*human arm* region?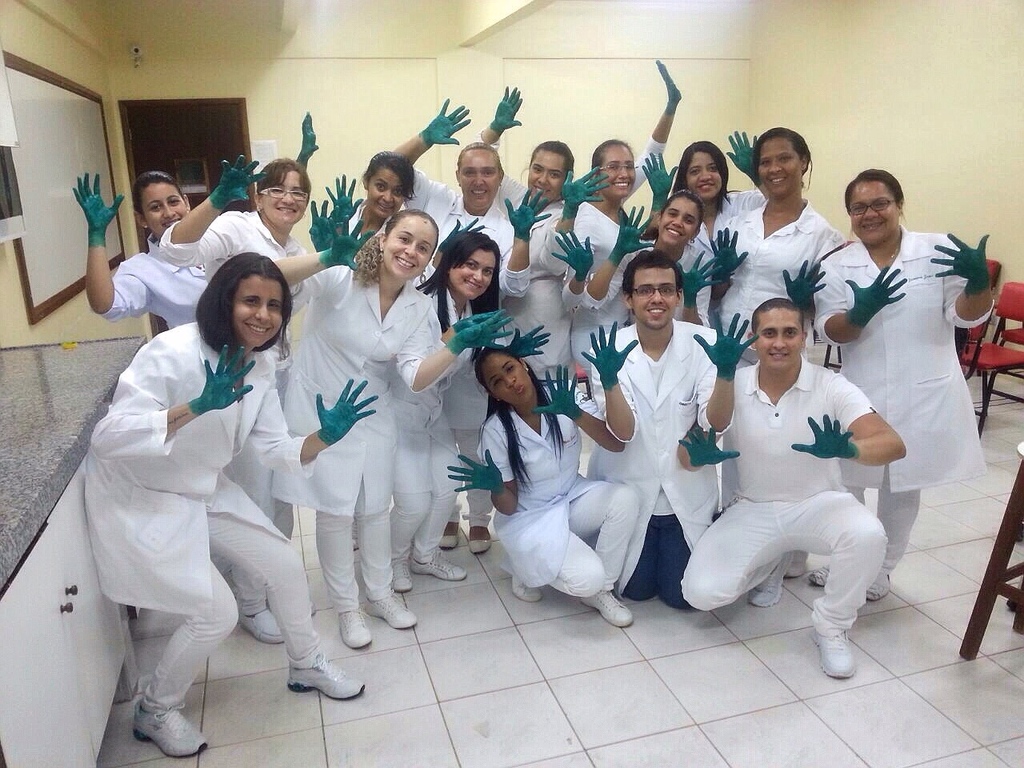
Rect(789, 374, 907, 472)
